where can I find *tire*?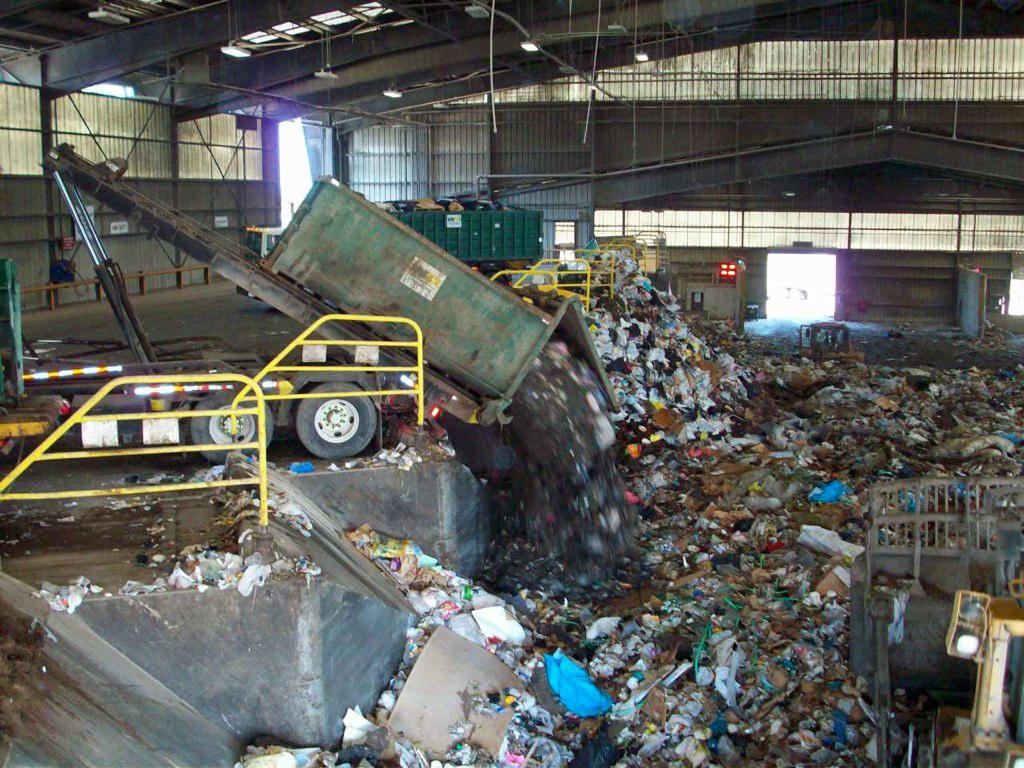
You can find it at 190 384 275 454.
